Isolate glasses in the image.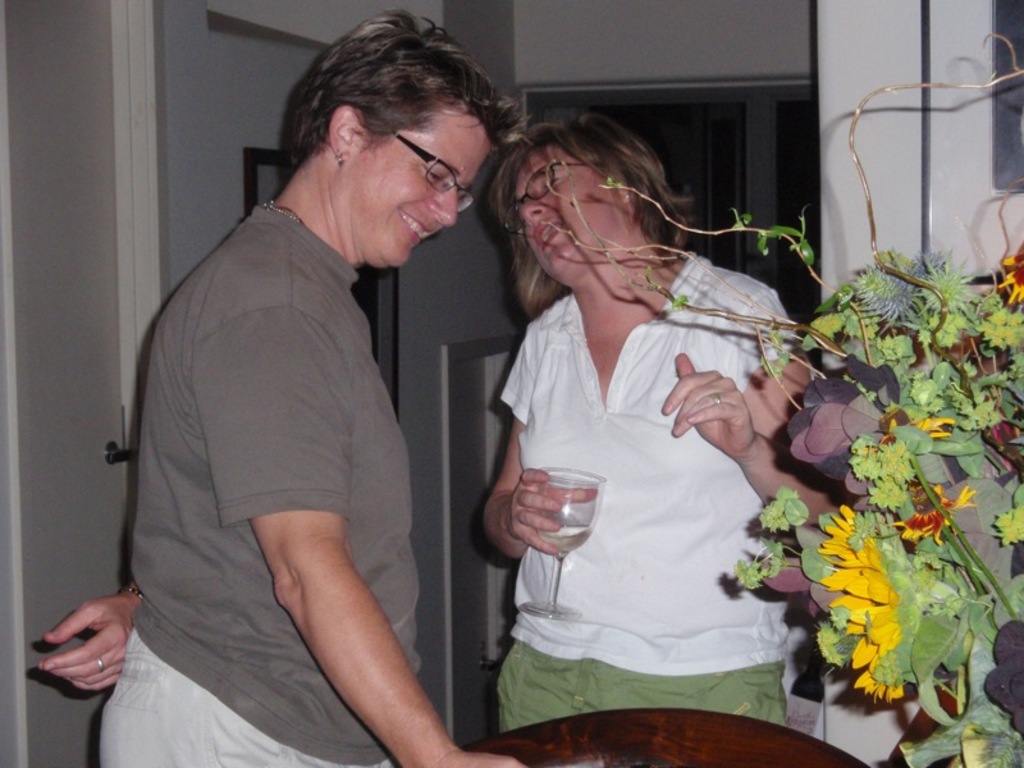
Isolated region: detection(502, 160, 611, 236).
